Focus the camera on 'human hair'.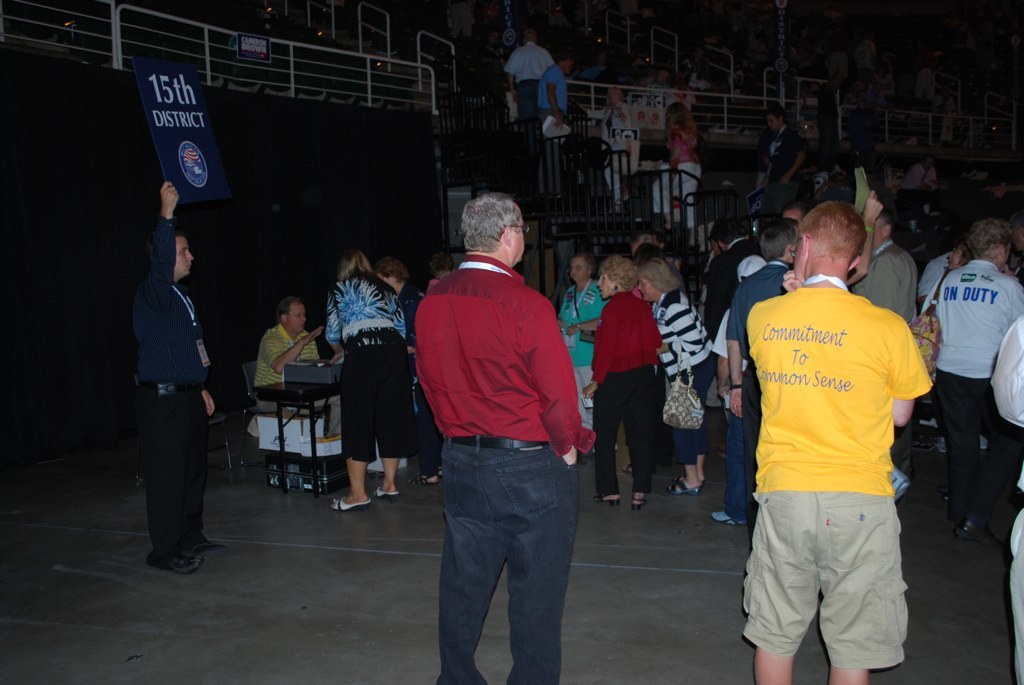
Focus region: crop(457, 188, 530, 260).
